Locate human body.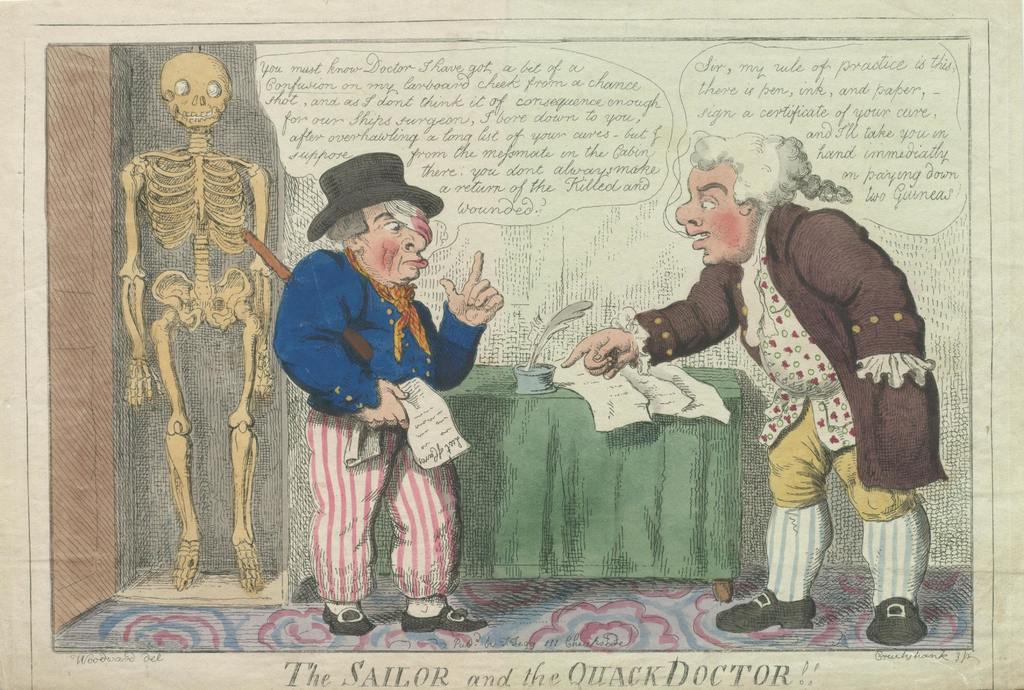
Bounding box: bbox=(673, 120, 924, 655).
